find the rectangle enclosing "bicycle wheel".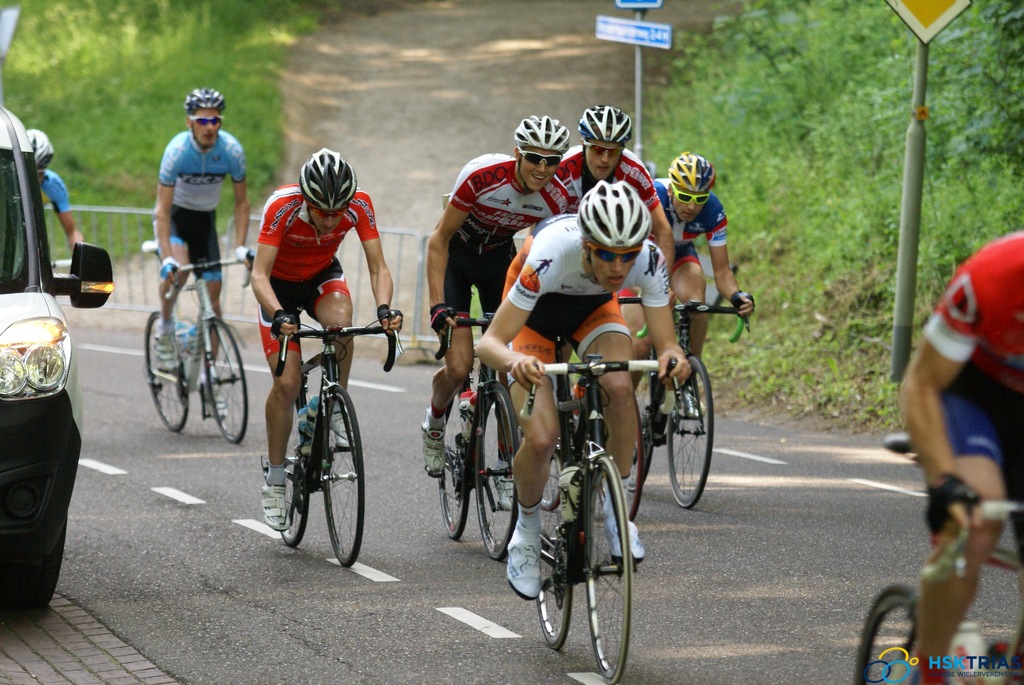
locate(850, 581, 918, 684).
